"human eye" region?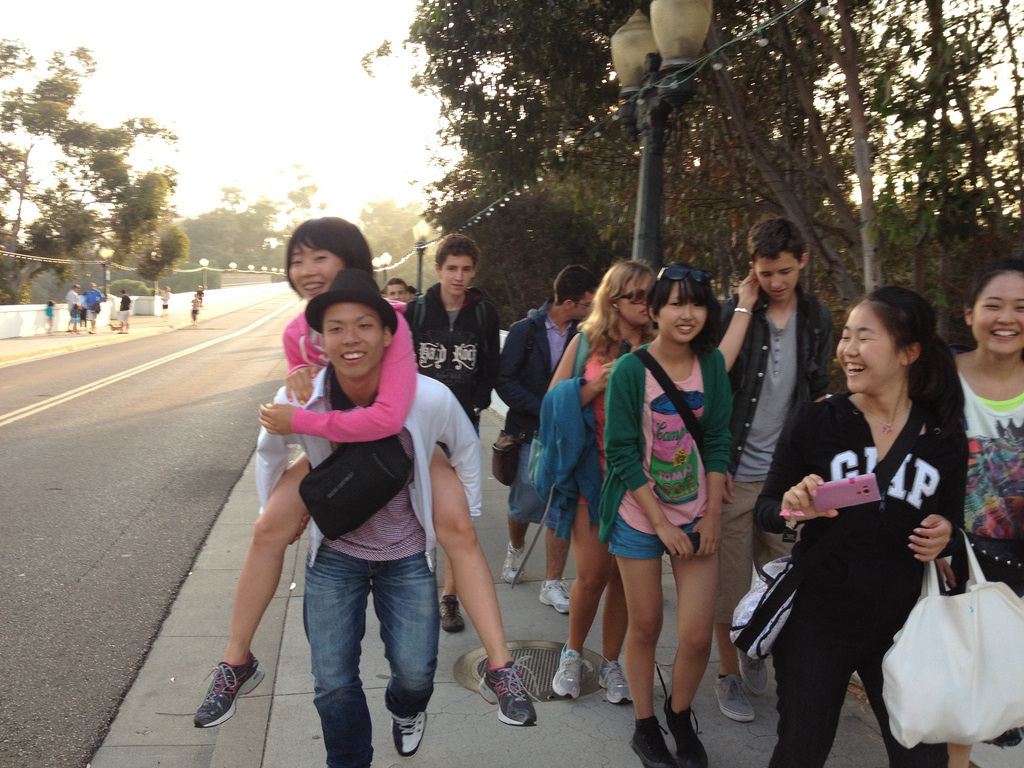
crop(399, 288, 404, 295)
